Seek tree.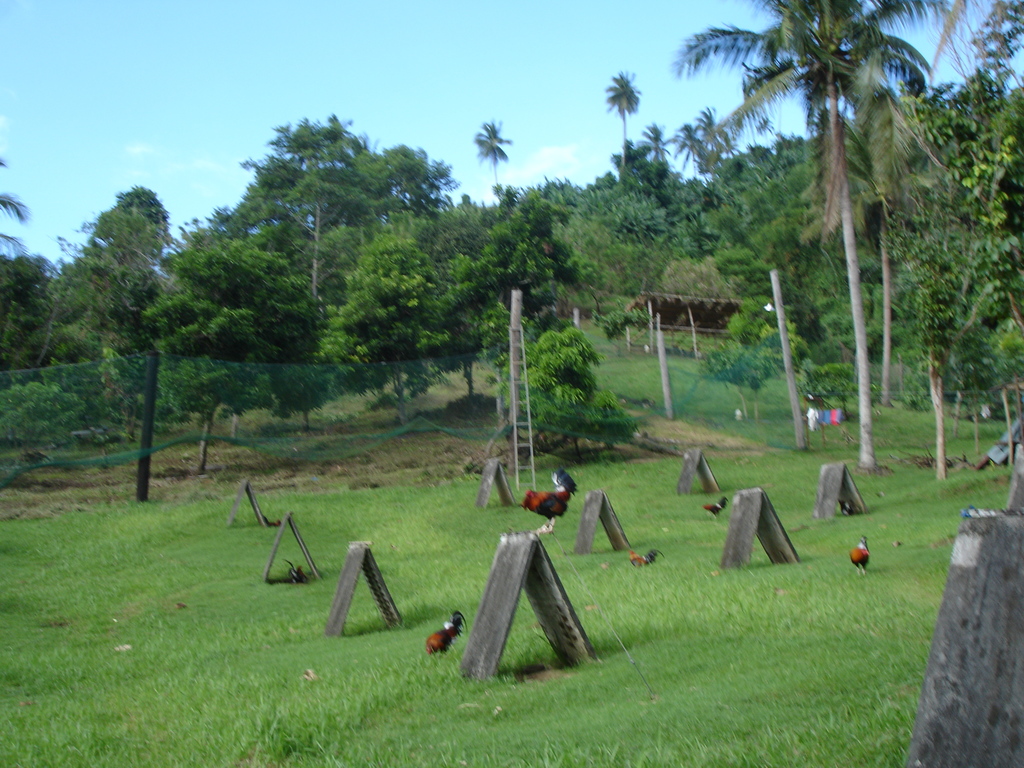
box=[474, 118, 515, 208].
